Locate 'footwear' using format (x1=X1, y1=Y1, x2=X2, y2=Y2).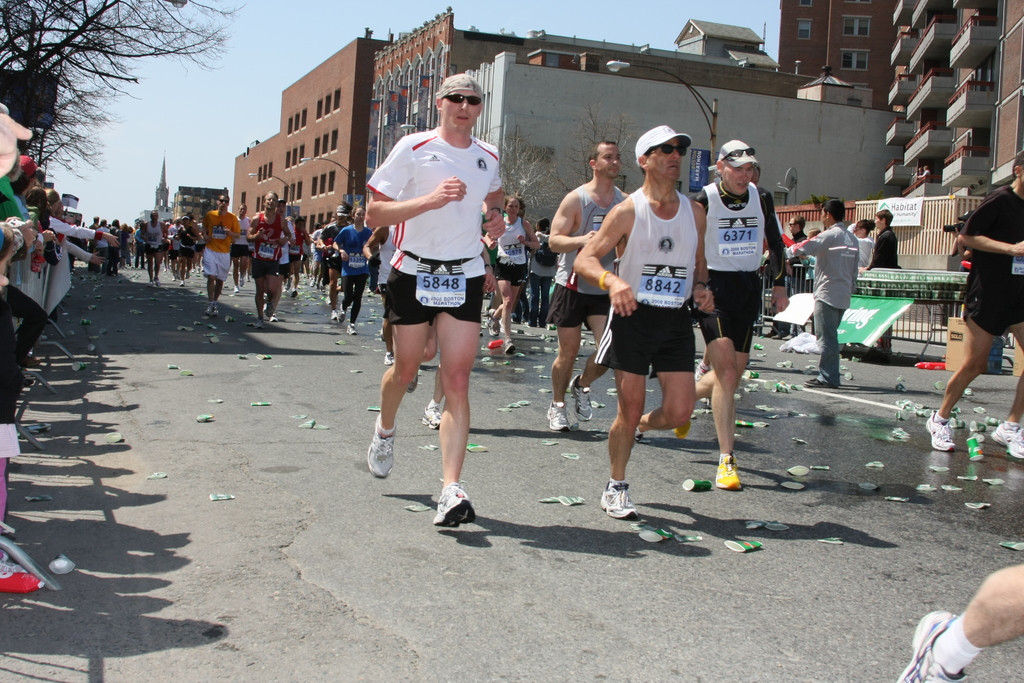
(x1=173, y1=276, x2=176, y2=279).
